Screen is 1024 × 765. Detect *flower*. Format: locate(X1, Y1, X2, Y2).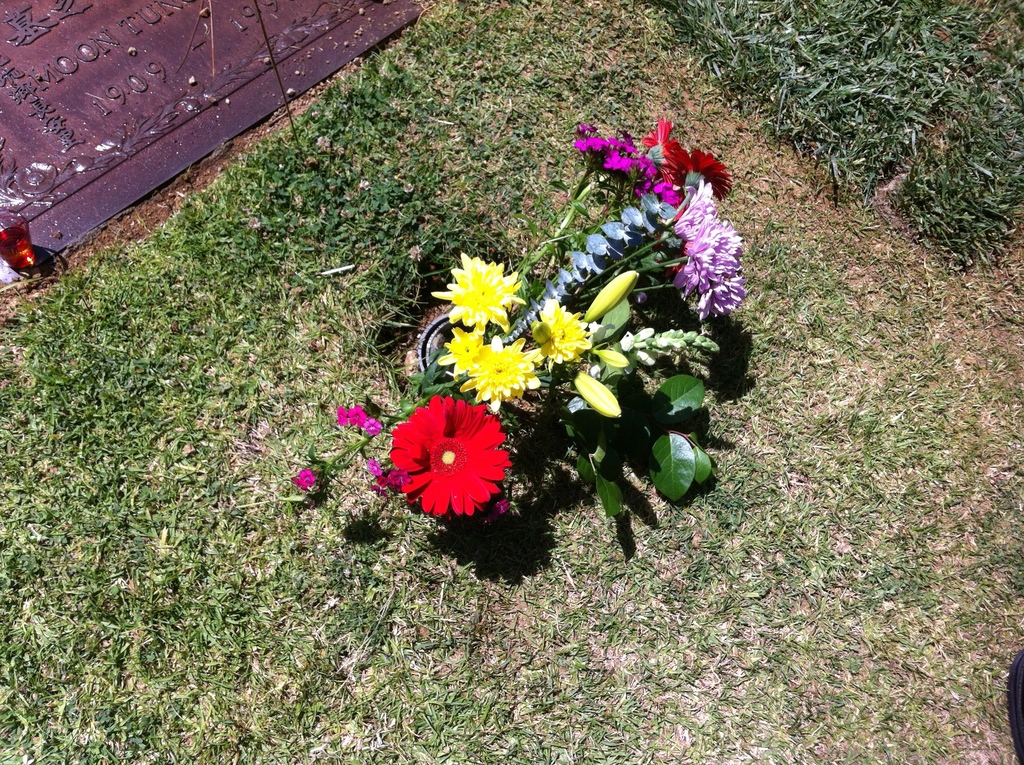
locate(532, 300, 599, 361).
